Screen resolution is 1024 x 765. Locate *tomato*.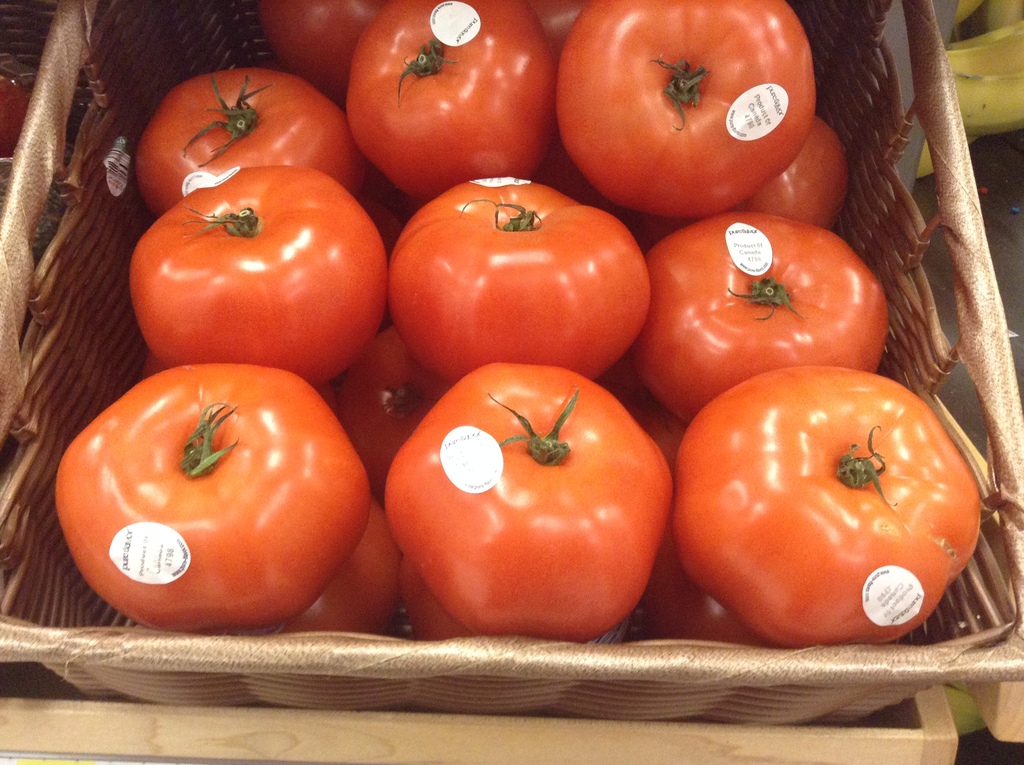
pyautogui.locateOnScreen(371, 362, 677, 650).
